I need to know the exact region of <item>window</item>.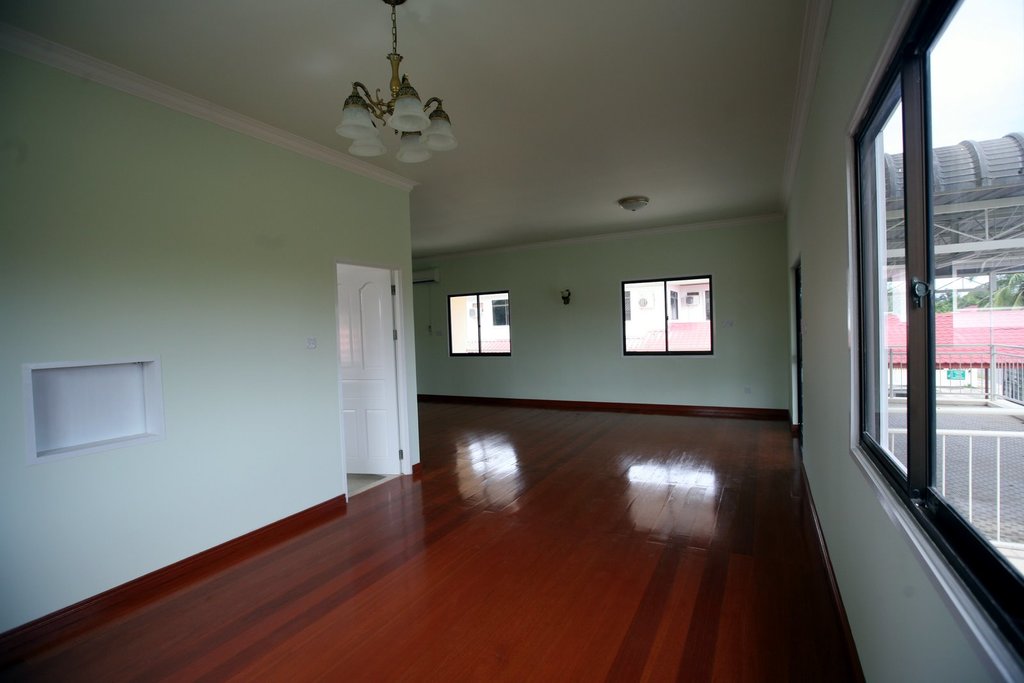
Region: [left=445, top=289, right=516, bottom=361].
